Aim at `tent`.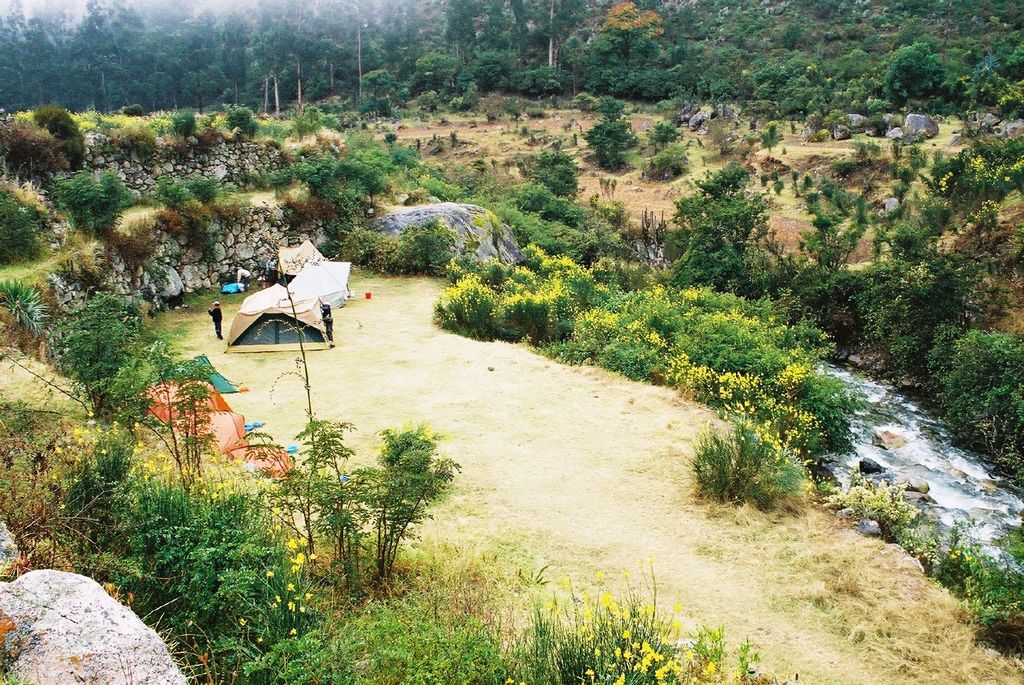
Aimed at [x1=217, y1=285, x2=328, y2=359].
